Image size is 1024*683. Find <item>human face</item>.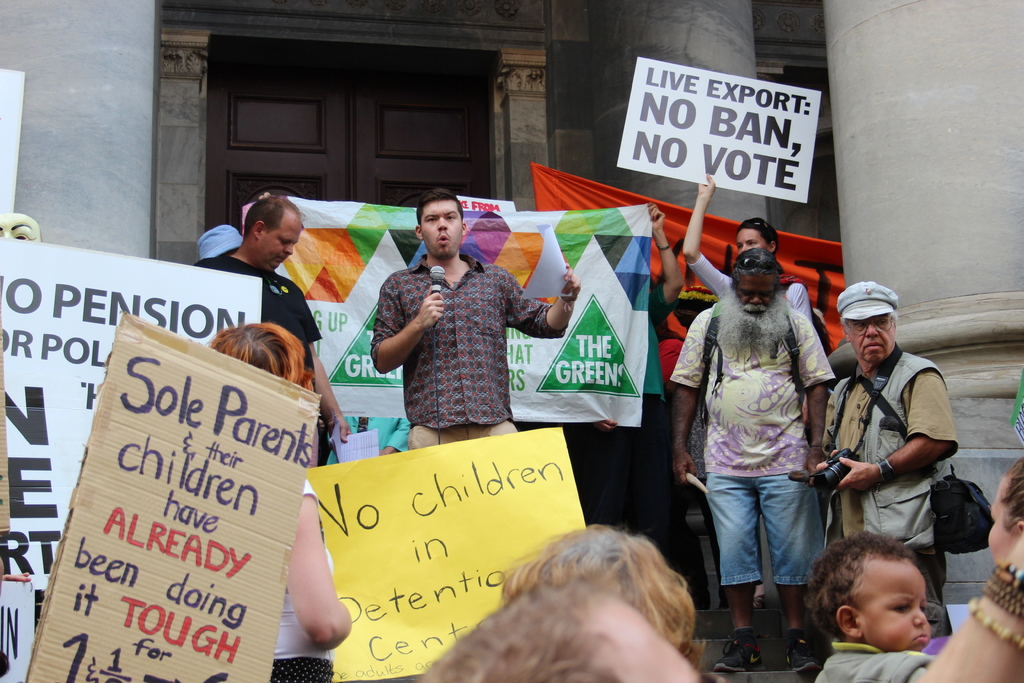
bbox=(864, 554, 934, 666).
